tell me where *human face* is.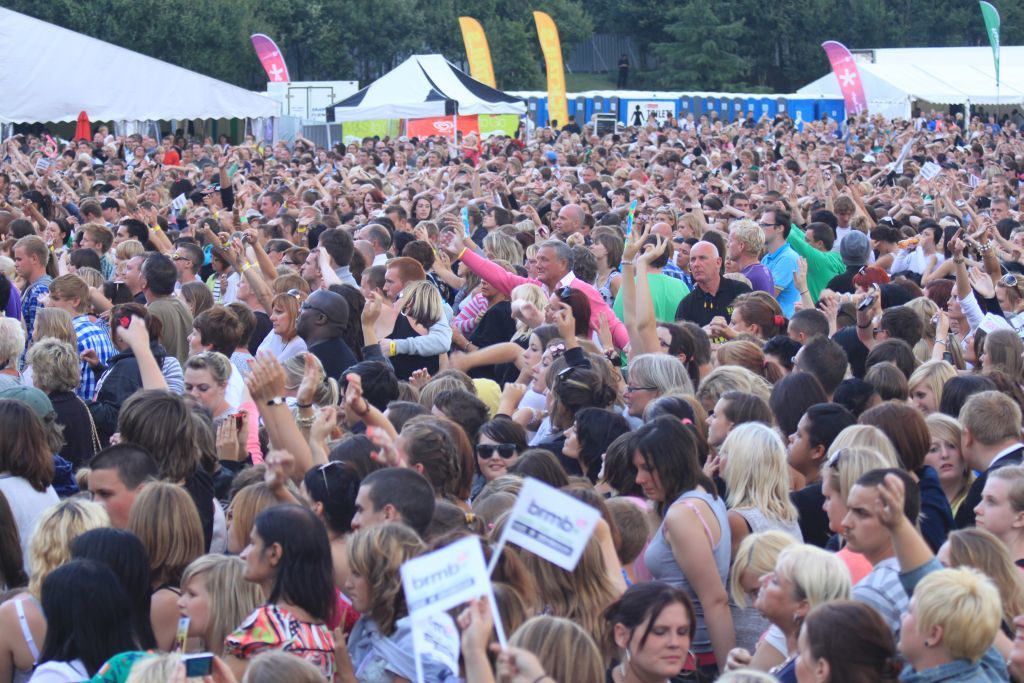
*human face* is at 176, 578, 210, 632.
